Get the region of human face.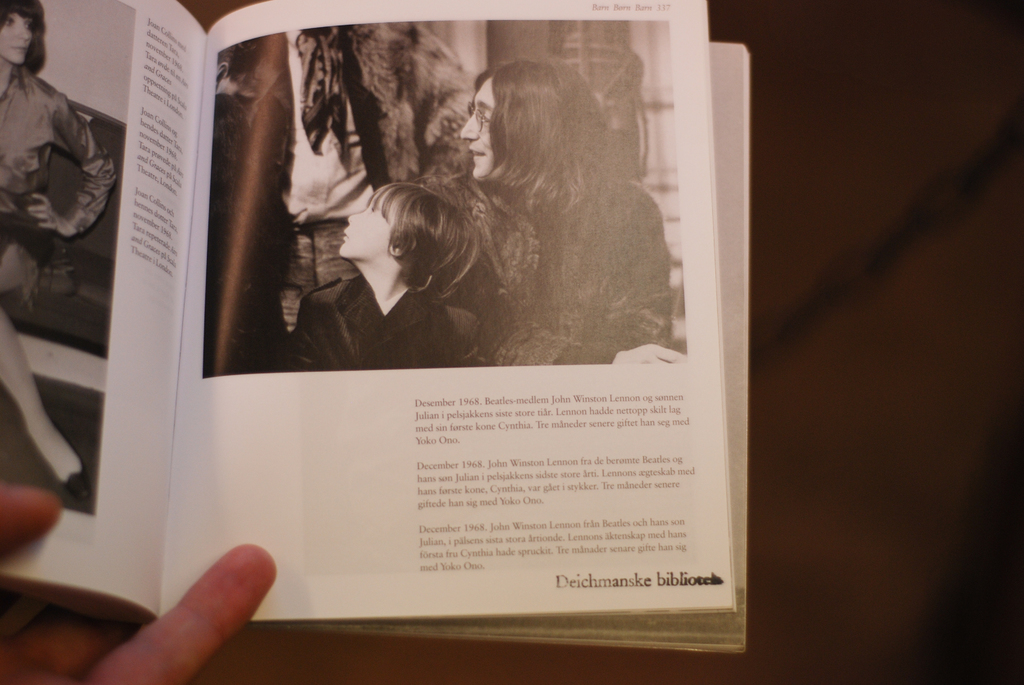
BBox(339, 195, 396, 254).
